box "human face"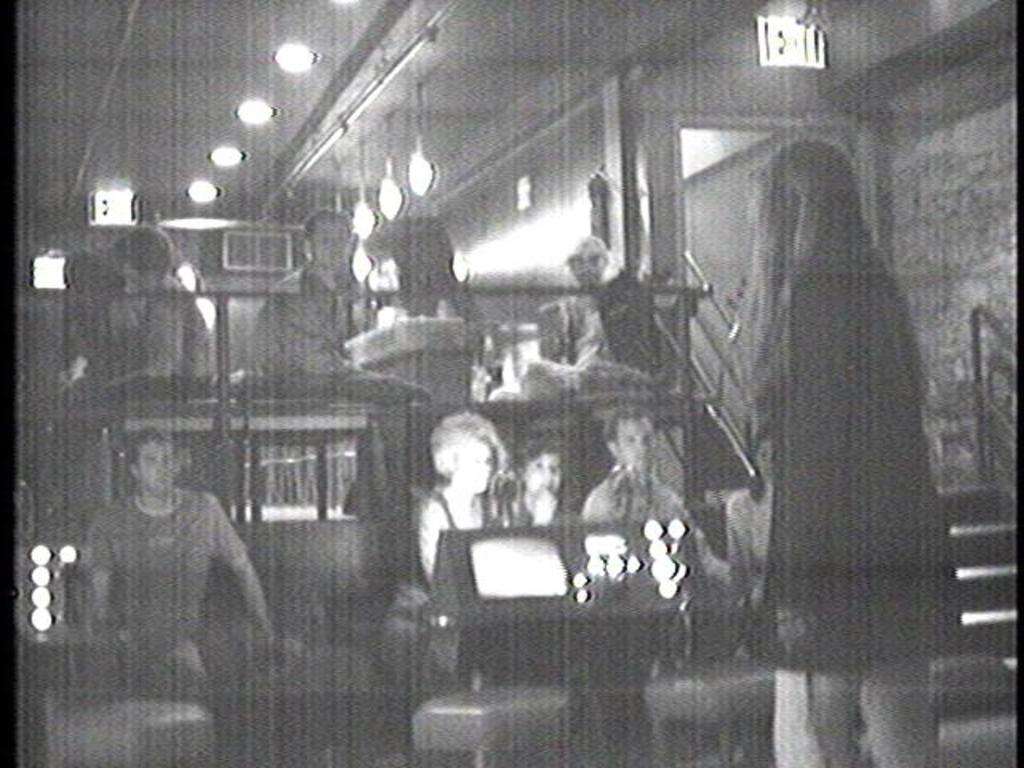
detection(138, 443, 178, 494)
